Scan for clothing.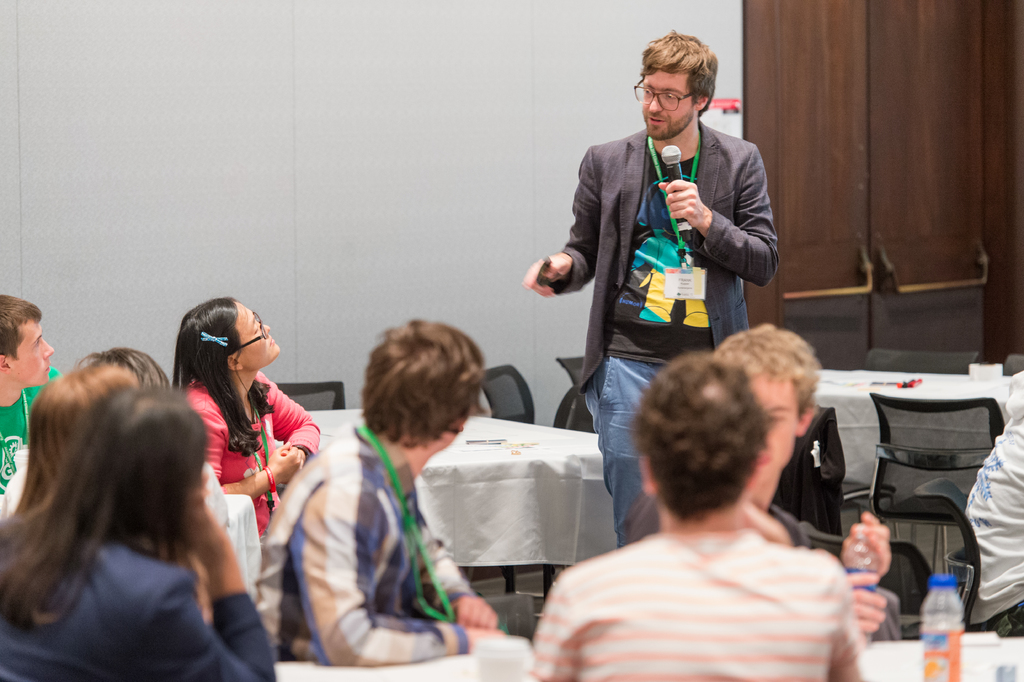
Scan result: 0:533:279:681.
